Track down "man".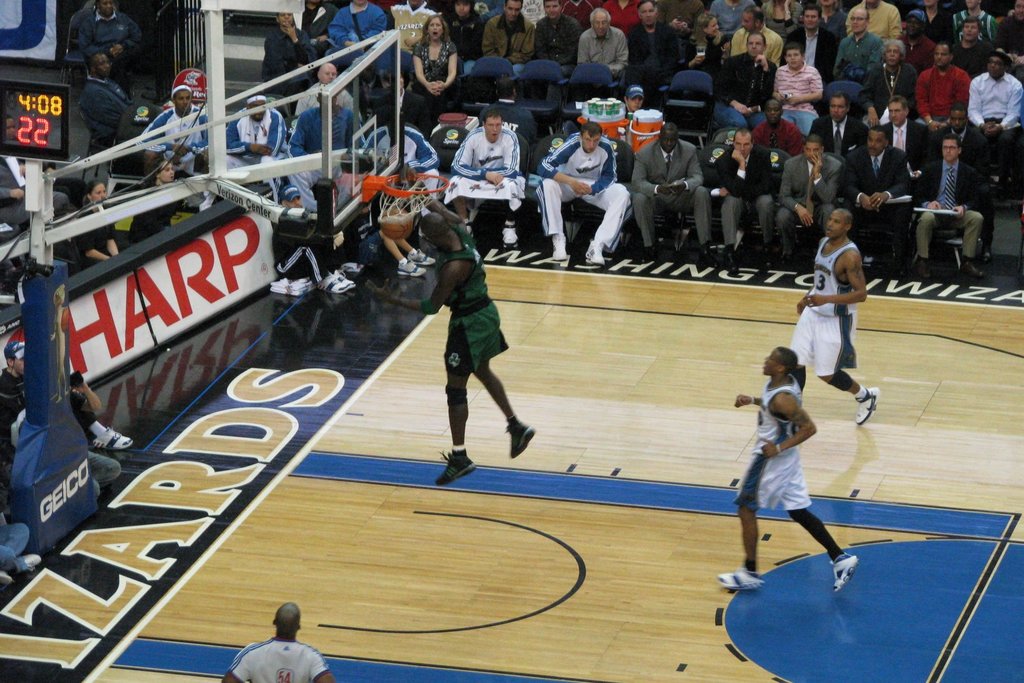
Tracked to locate(625, 122, 712, 257).
